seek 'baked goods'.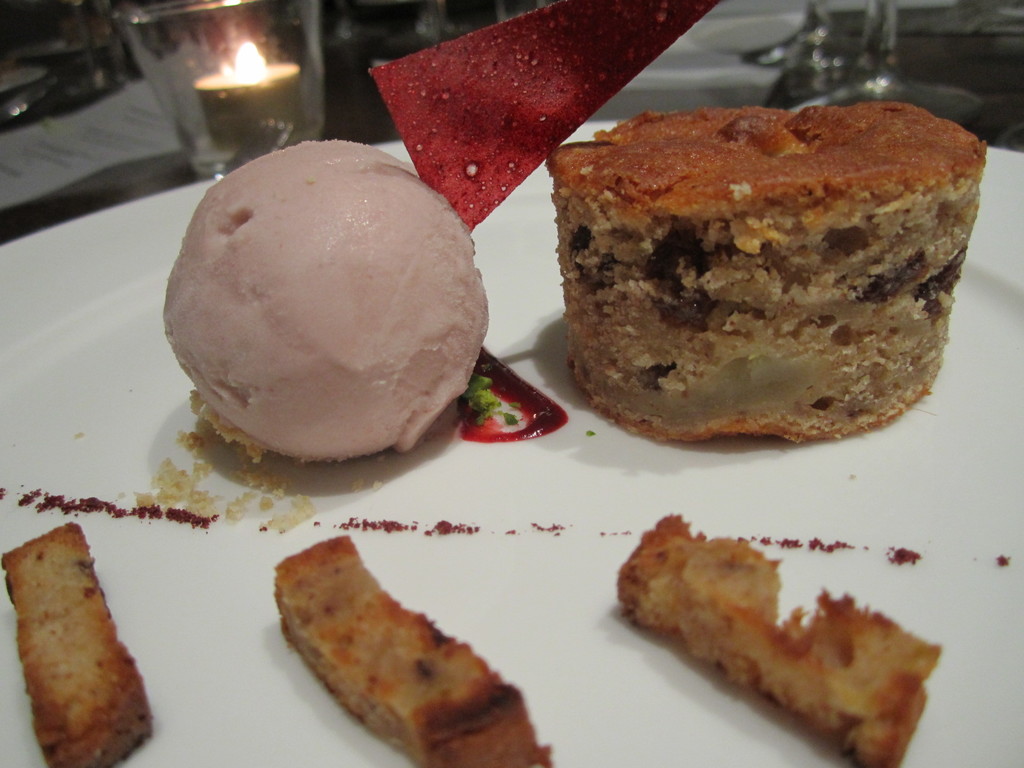
x1=0, y1=520, x2=156, y2=767.
